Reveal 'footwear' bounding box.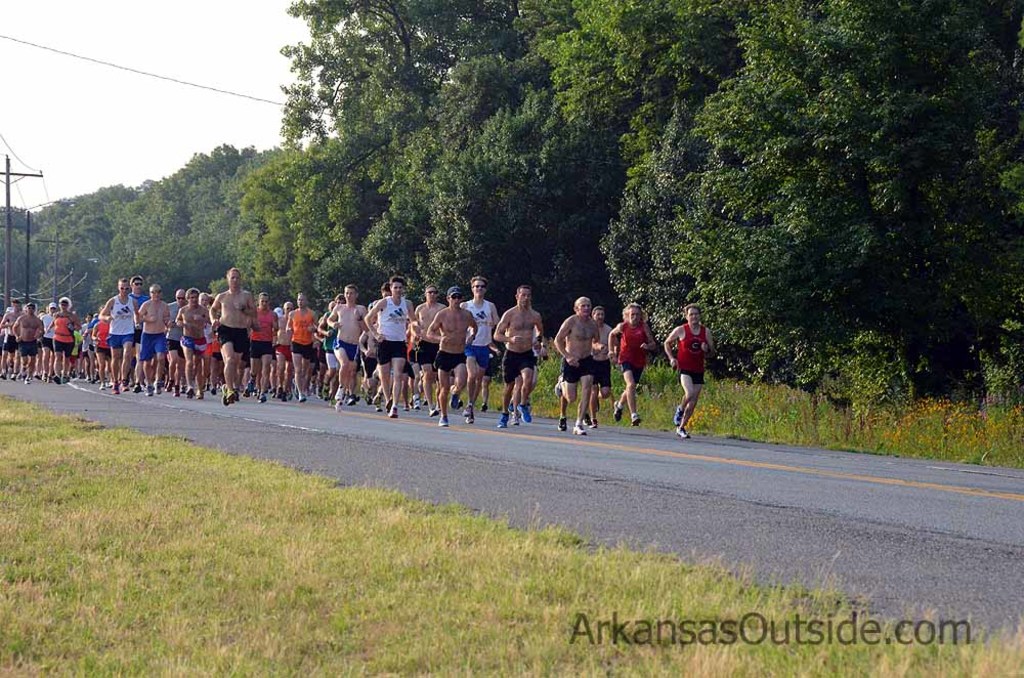
Revealed: x1=586 y1=418 x2=596 y2=425.
